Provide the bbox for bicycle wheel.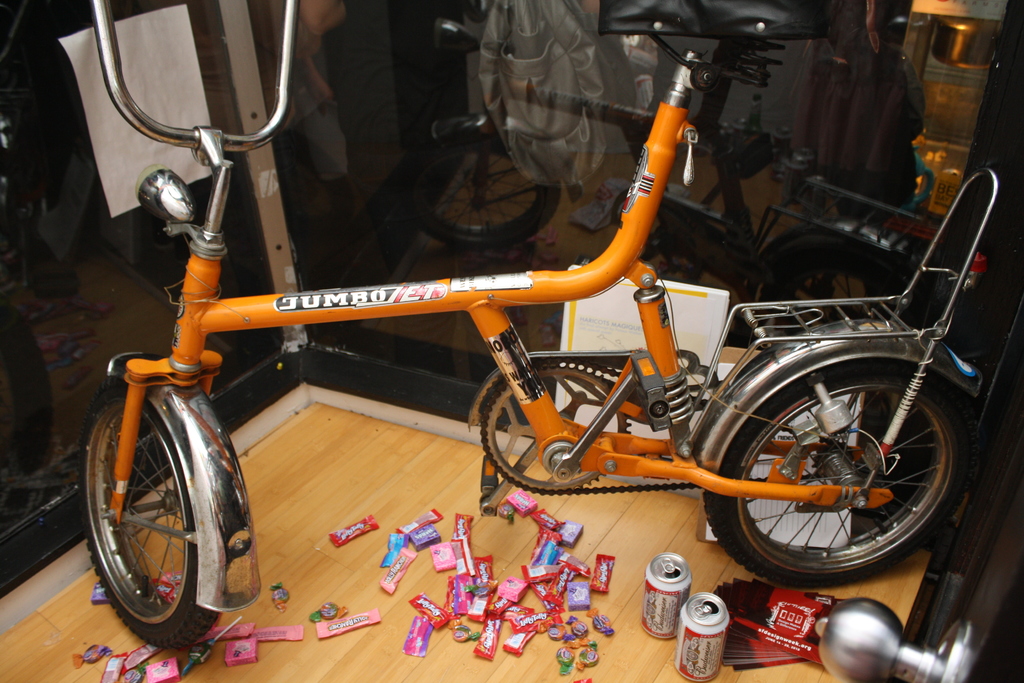
left=74, top=377, right=226, bottom=653.
